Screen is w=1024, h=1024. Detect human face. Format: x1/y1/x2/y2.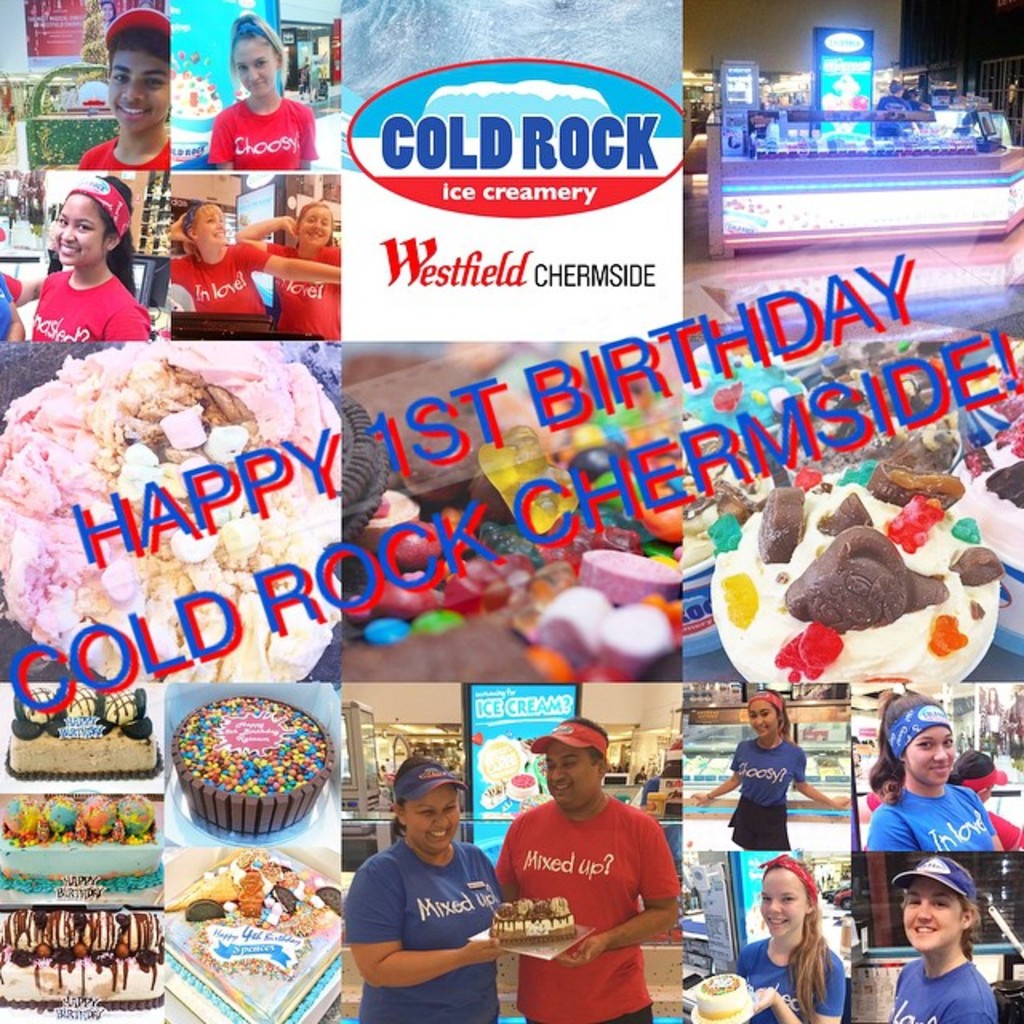
906/726/955/787.
